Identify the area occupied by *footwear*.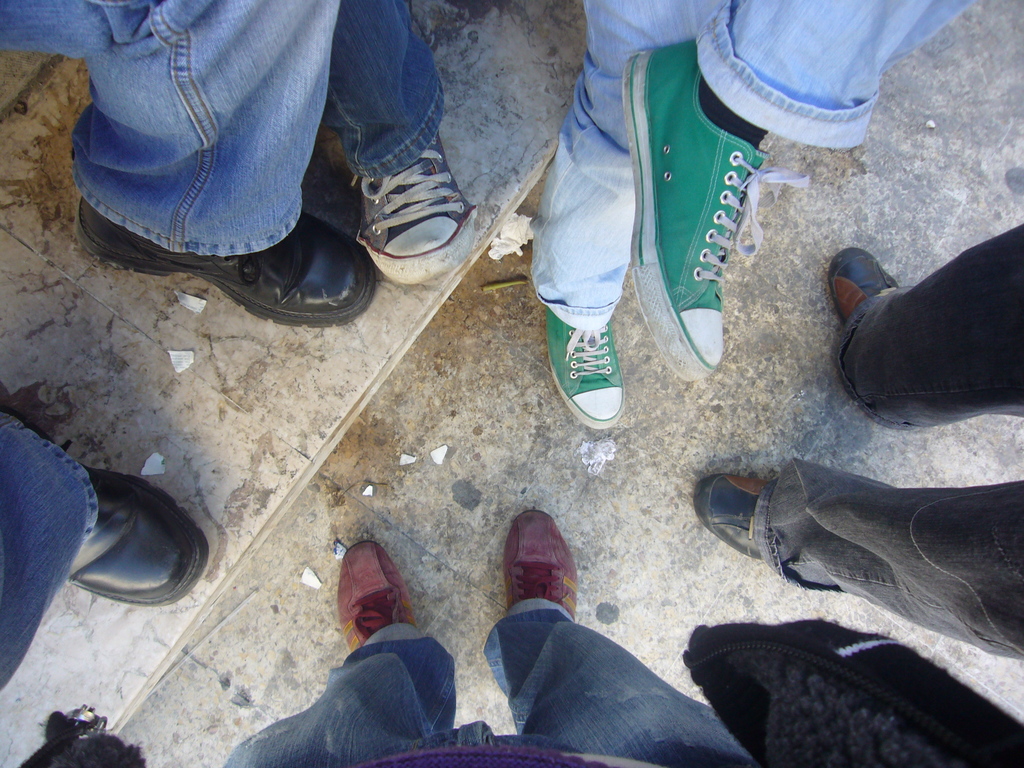
Area: [692, 471, 771, 559].
